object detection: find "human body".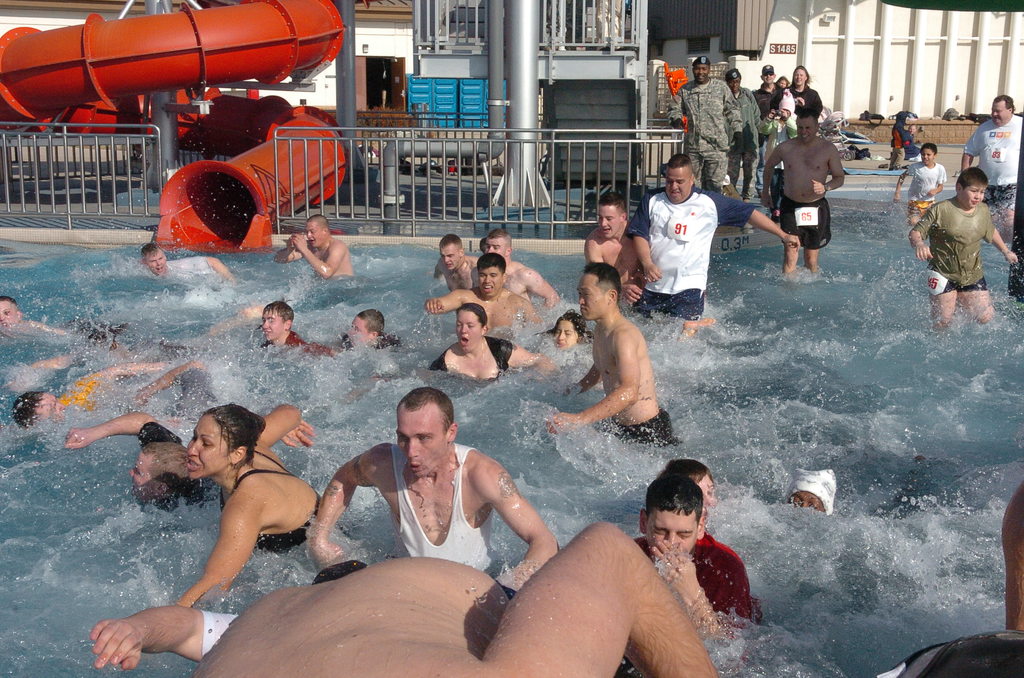
bbox=(257, 298, 328, 350).
